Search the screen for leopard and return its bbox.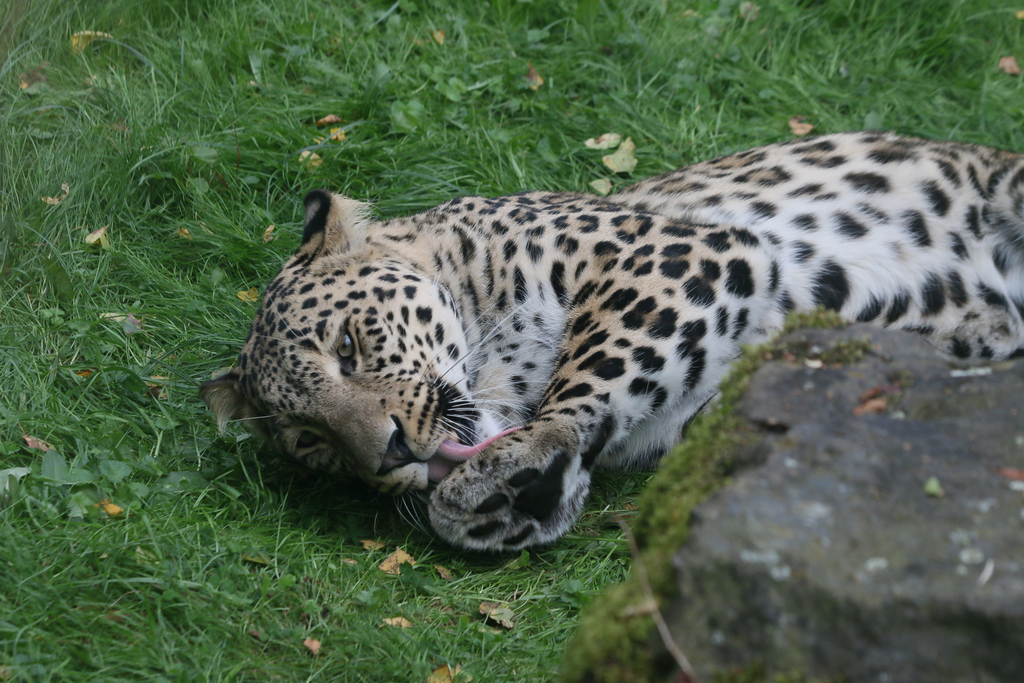
Found: 195 130 1022 548.
